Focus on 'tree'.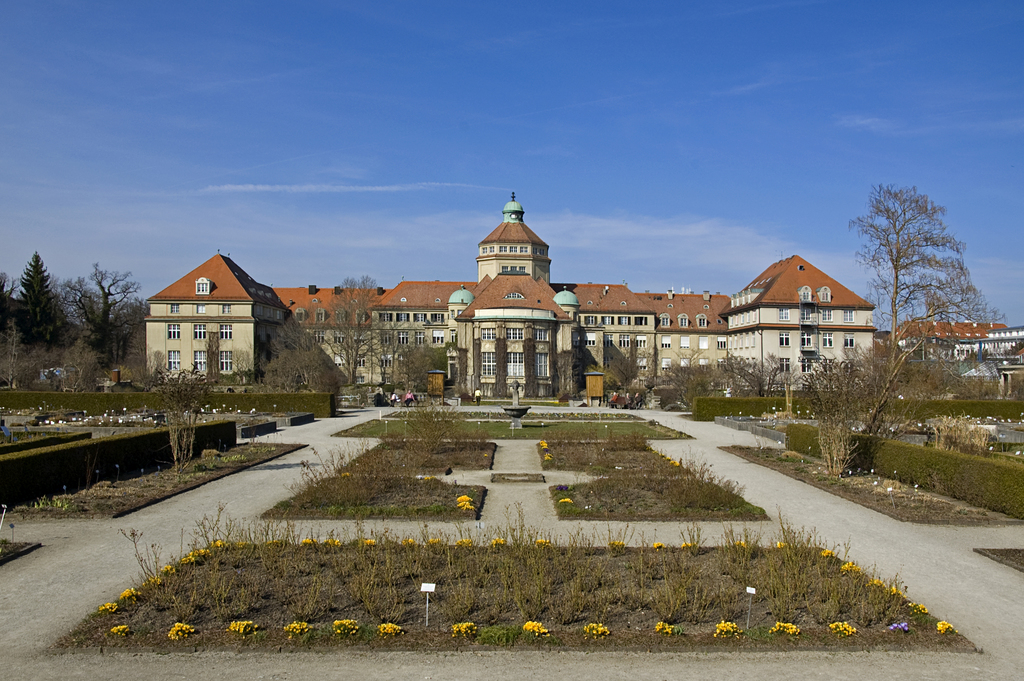
Focused at bbox=[596, 332, 658, 407].
